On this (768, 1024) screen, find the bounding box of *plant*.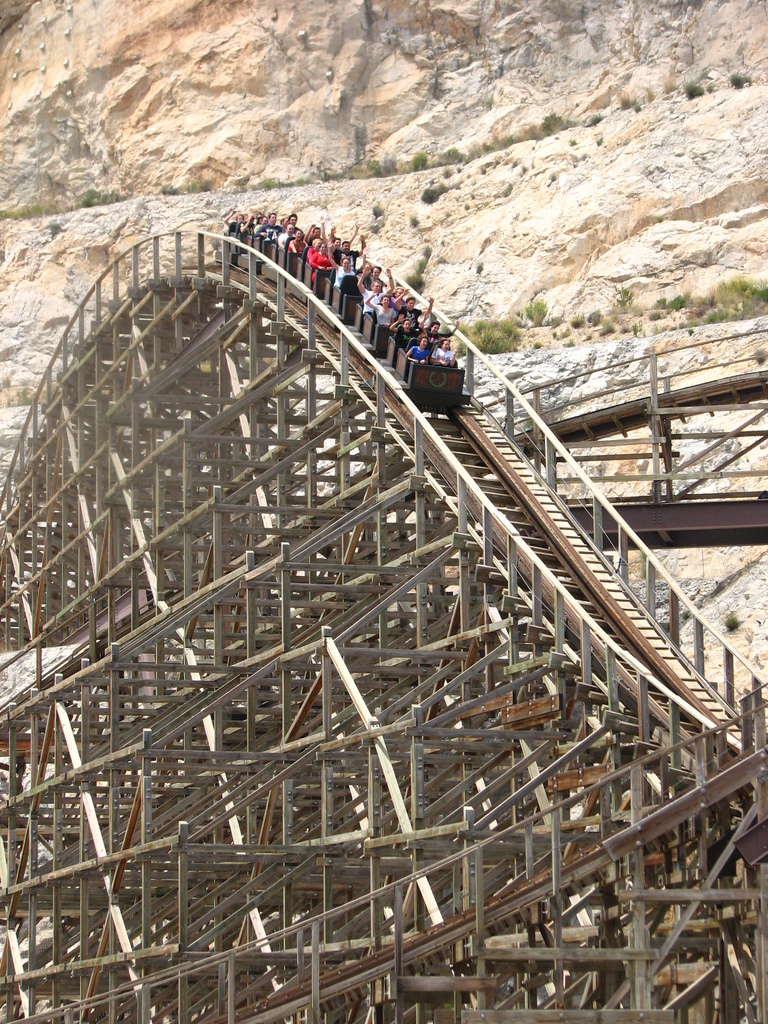
Bounding box: region(621, 88, 632, 108).
